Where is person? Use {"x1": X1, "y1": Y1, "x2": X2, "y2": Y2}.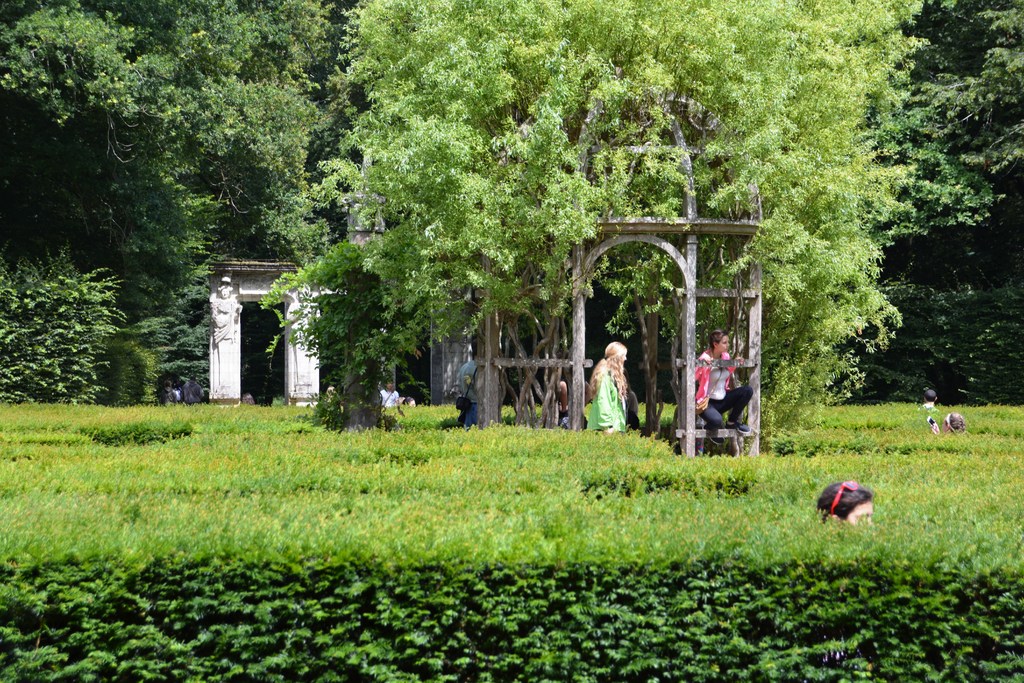
{"x1": 378, "y1": 378, "x2": 406, "y2": 409}.
